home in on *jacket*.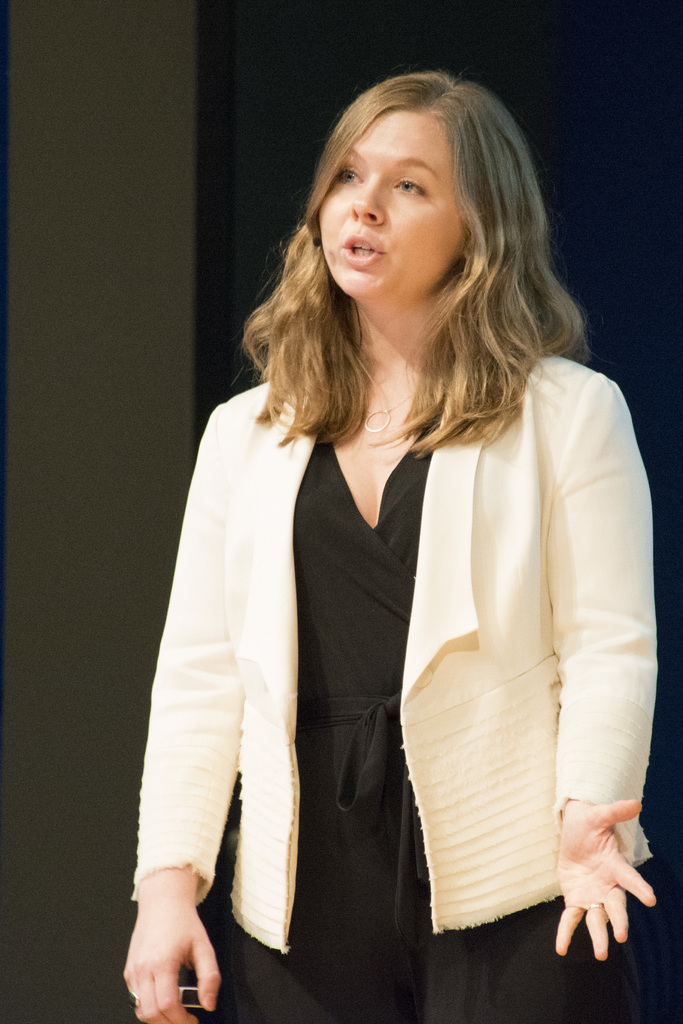
Homed in at rect(136, 269, 655, 989).
